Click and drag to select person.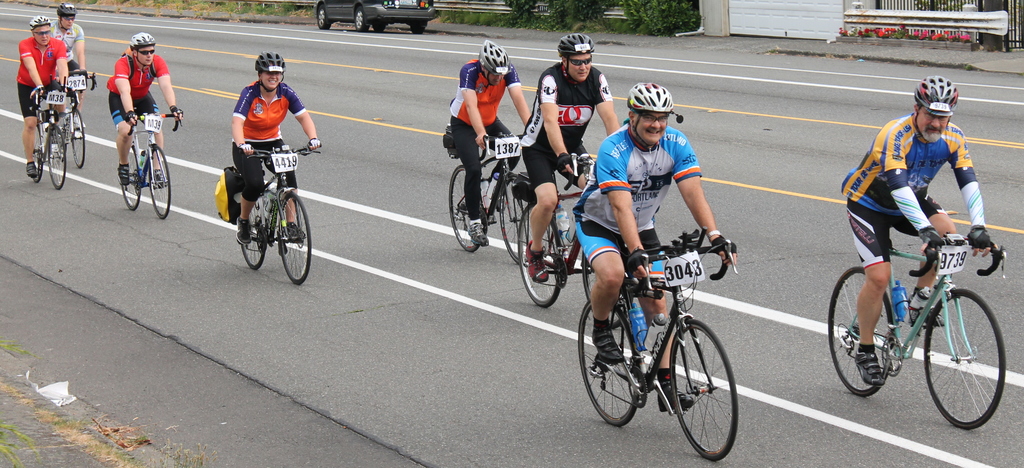
Selection: <region>15, 12, 70, 181</region>.
